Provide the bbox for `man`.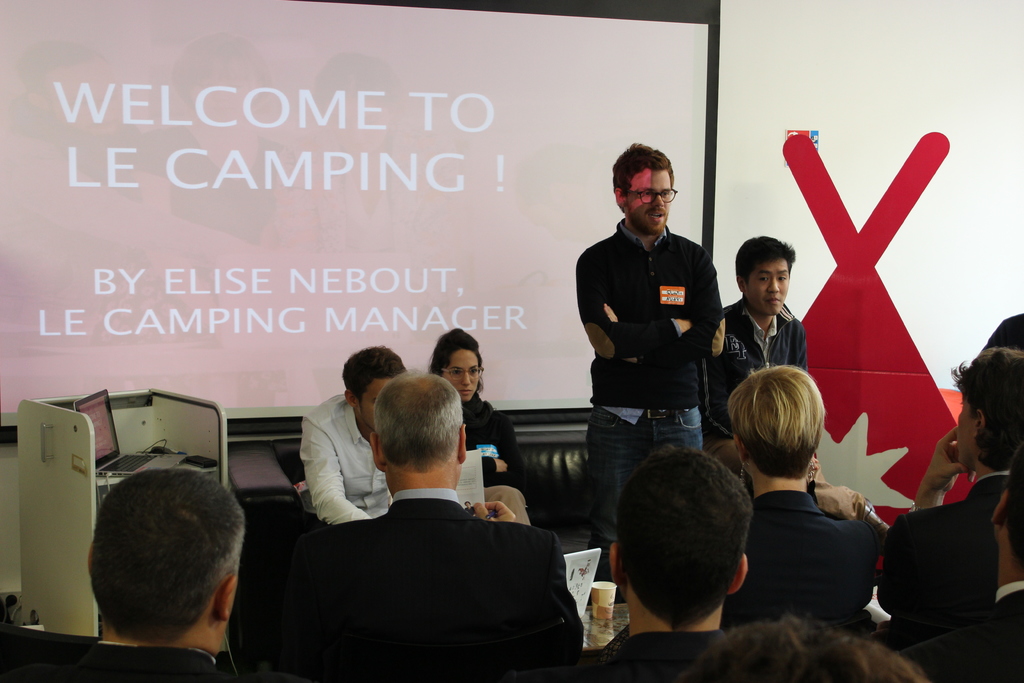
Rect(568, 142, 716, 563).
